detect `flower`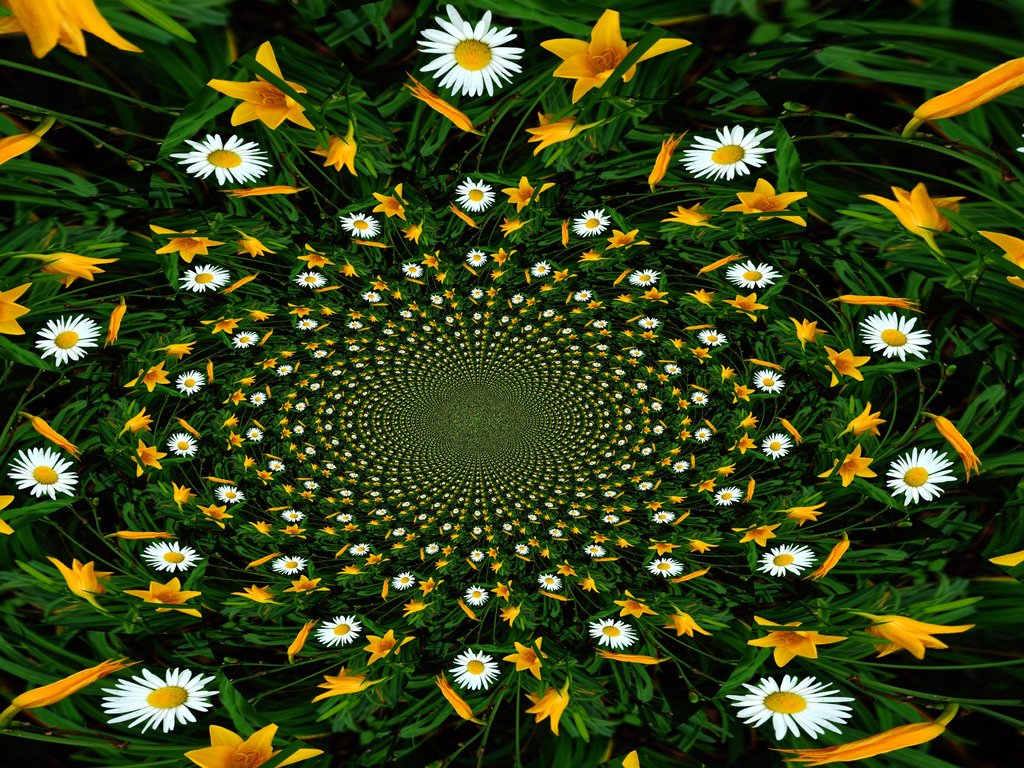
x1=33 y1=417 x2=79 y2=458
